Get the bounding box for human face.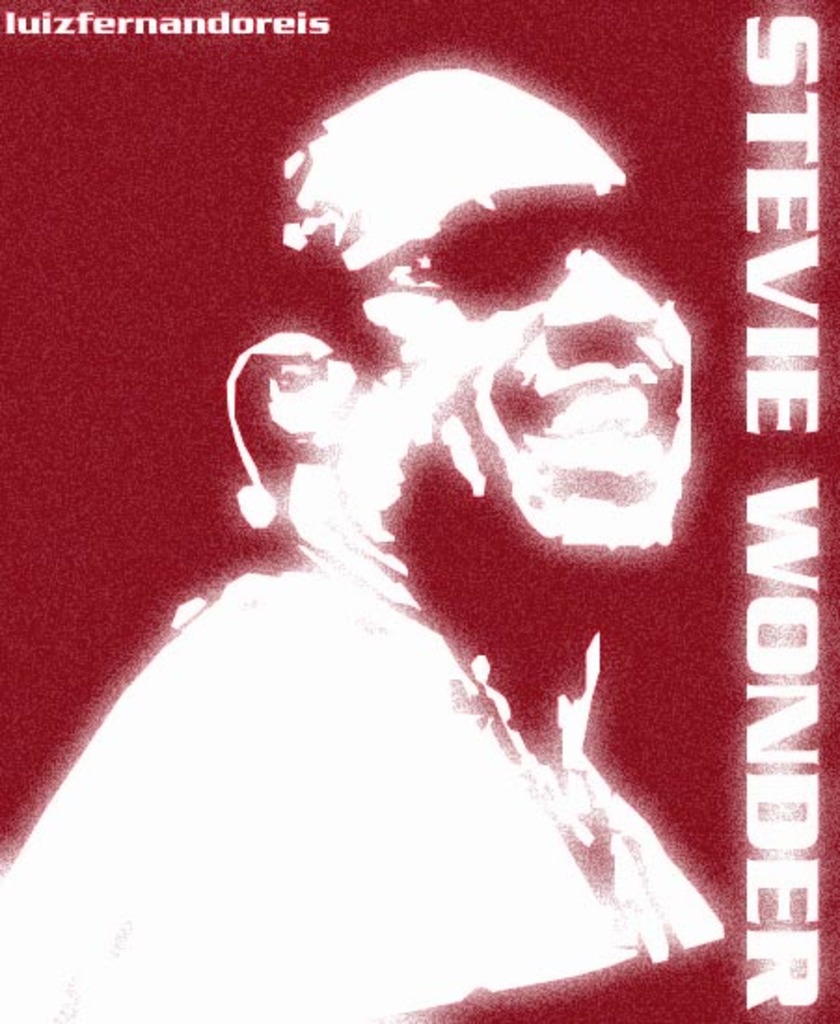
346 93 687 601.
